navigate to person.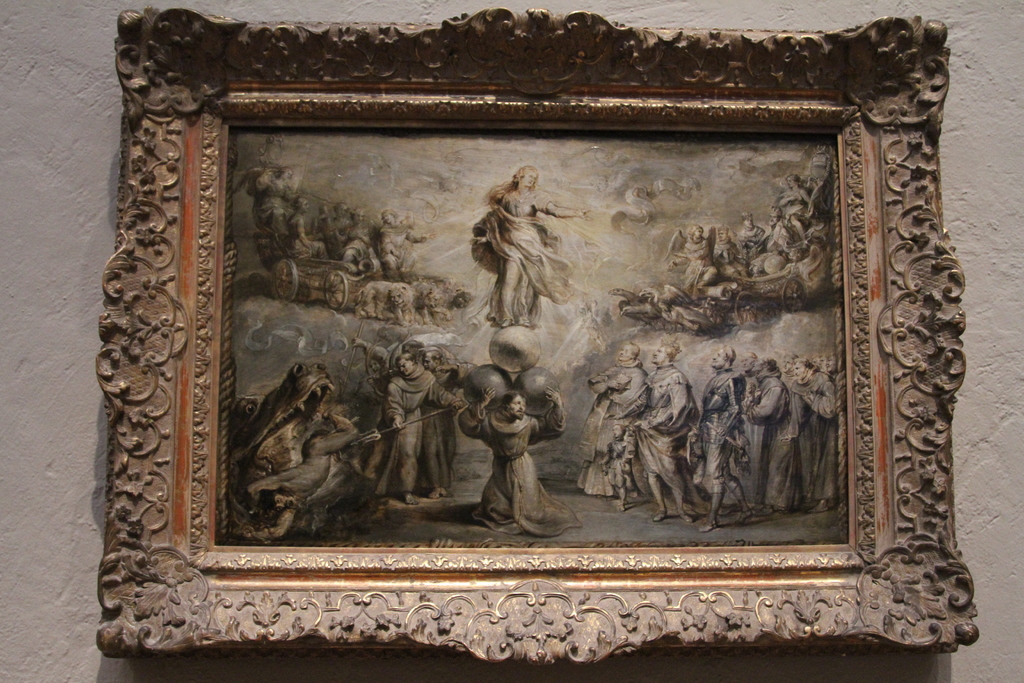
Navigation target: 792:349:842:509.
